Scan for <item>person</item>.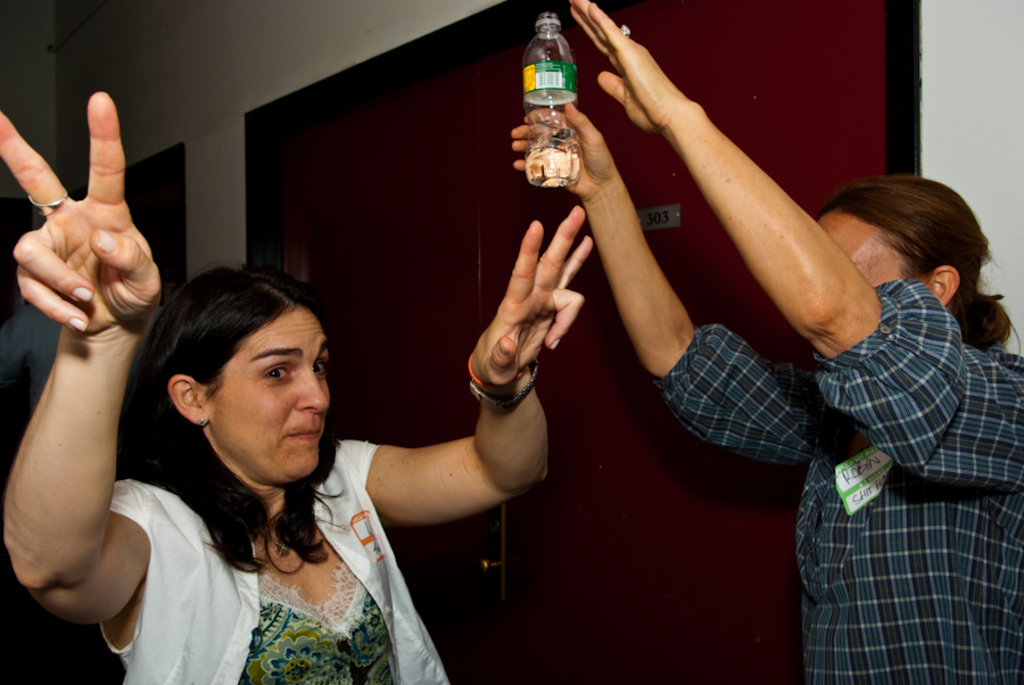
Scan result: <bbox>465, 0, 989, 683</bbox>.
